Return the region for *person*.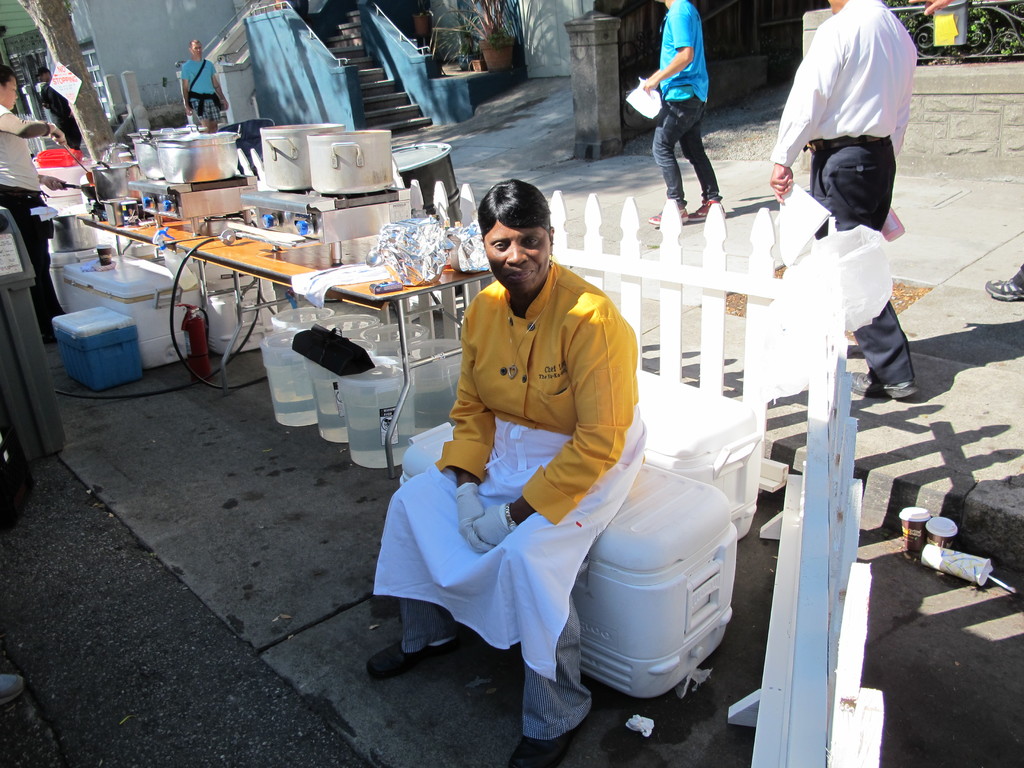
bbox(0, 68, 67, 344).
